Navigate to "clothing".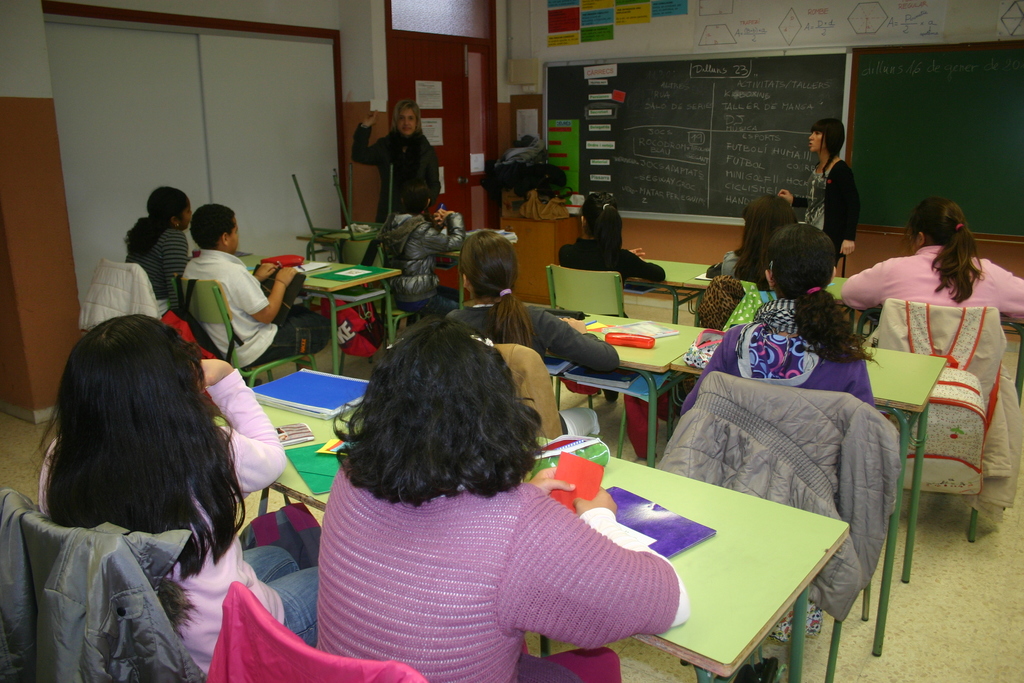
Navigation target: <region>292, 406, 664, 660</region>.
